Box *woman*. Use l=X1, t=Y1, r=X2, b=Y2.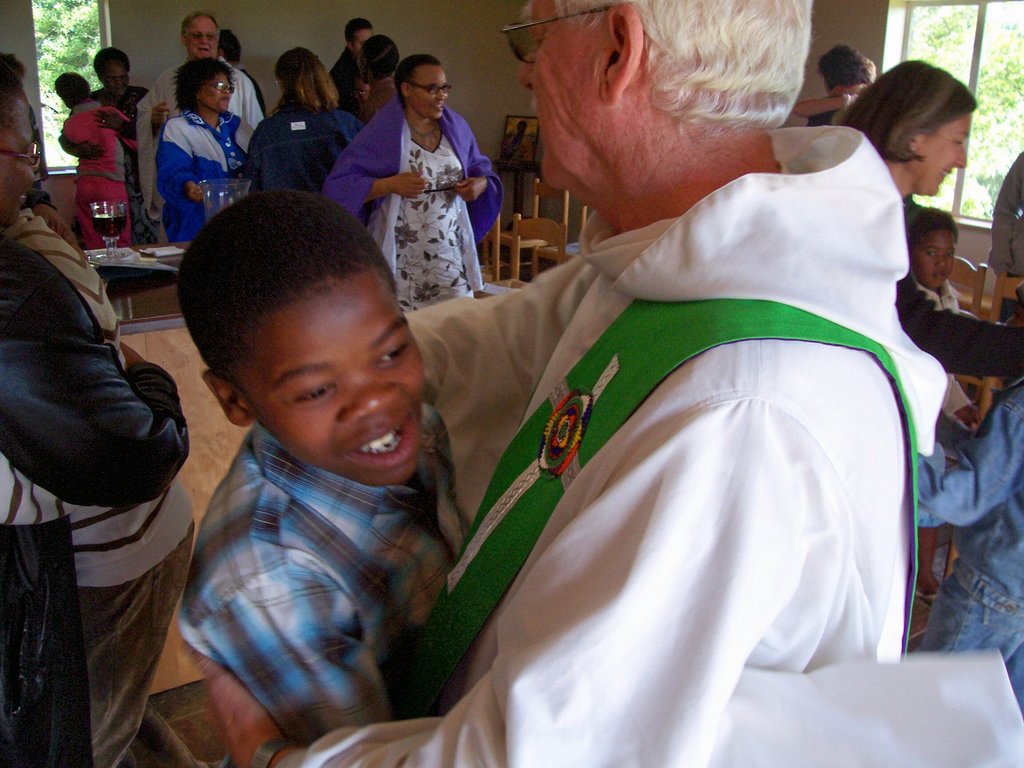
l=58, t=46, r=147, b=244.
